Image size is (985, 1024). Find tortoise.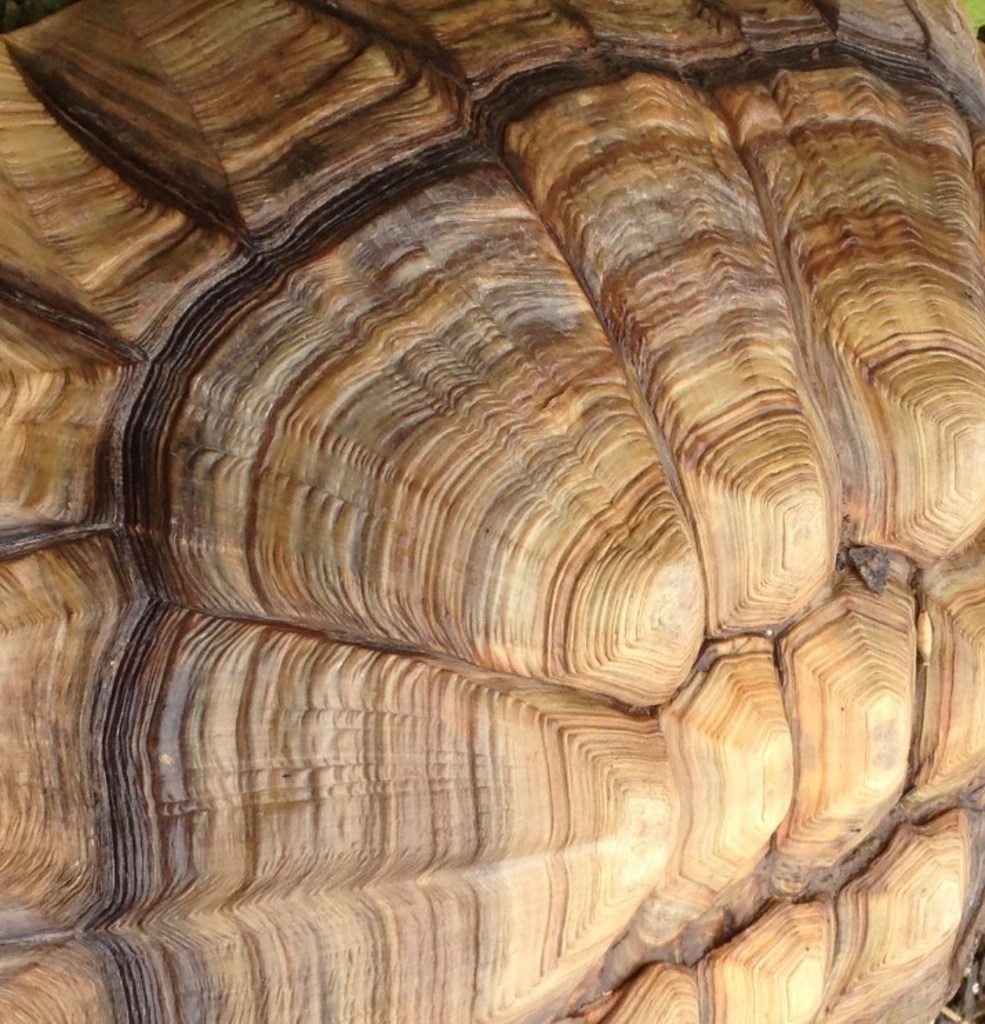
bbox(0, 0, 984, 1023).
